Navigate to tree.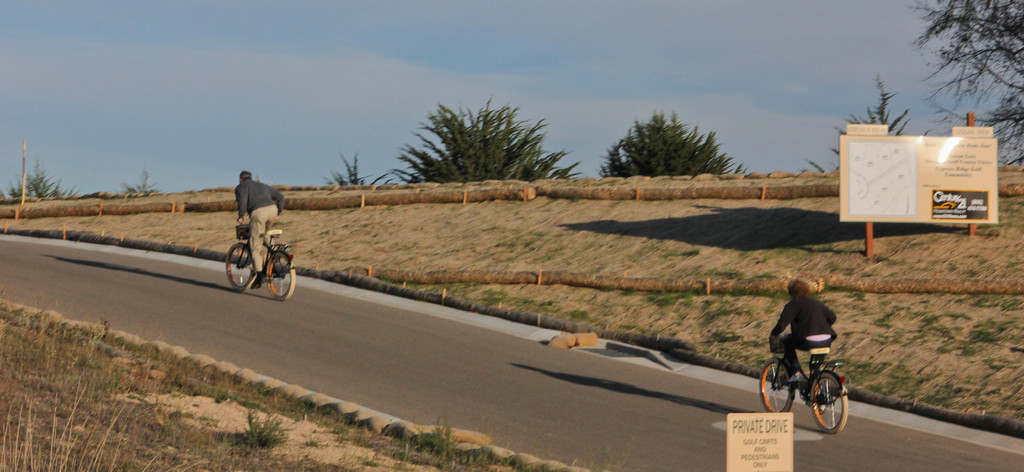
Navigation target: <bbox>562, 149, 586, 182</bbox>.
